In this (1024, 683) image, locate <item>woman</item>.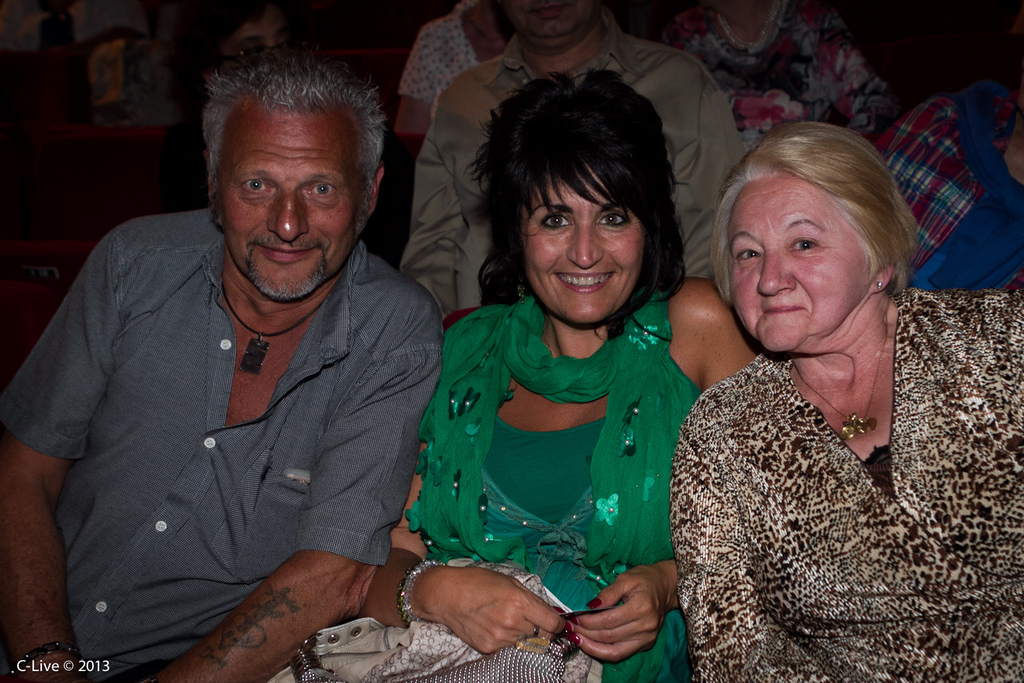
Bounding box: l=401, t=0, r=506, b=140.
